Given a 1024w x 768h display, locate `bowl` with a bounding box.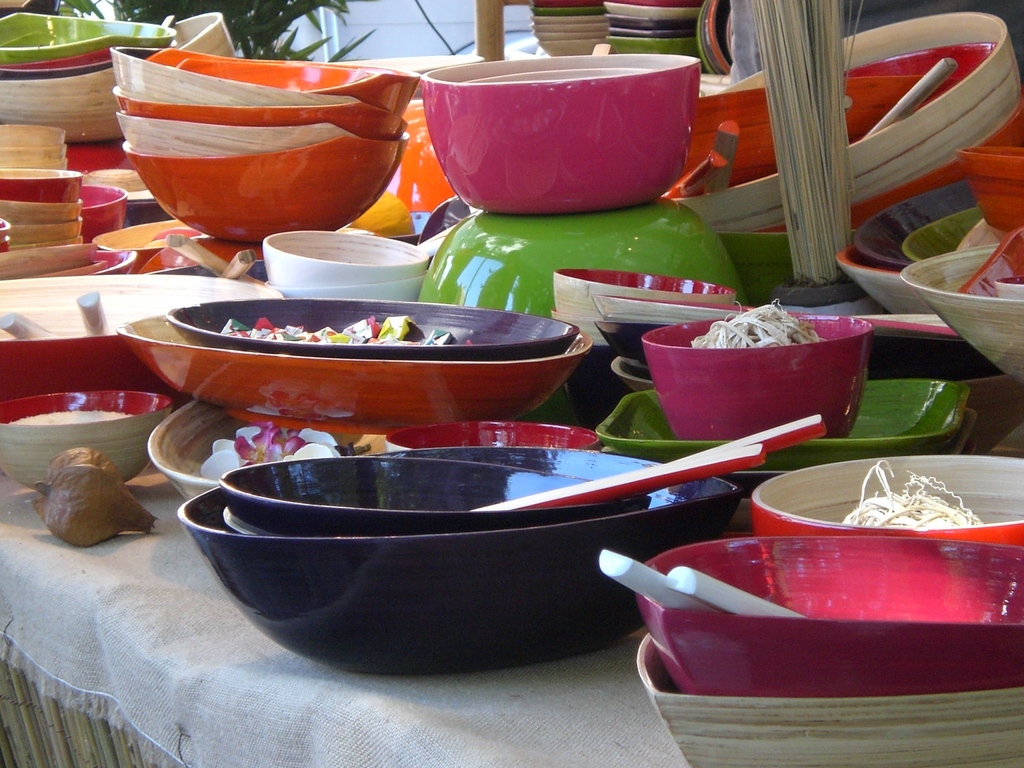
Located: detection(113, 312, 591, 434).
